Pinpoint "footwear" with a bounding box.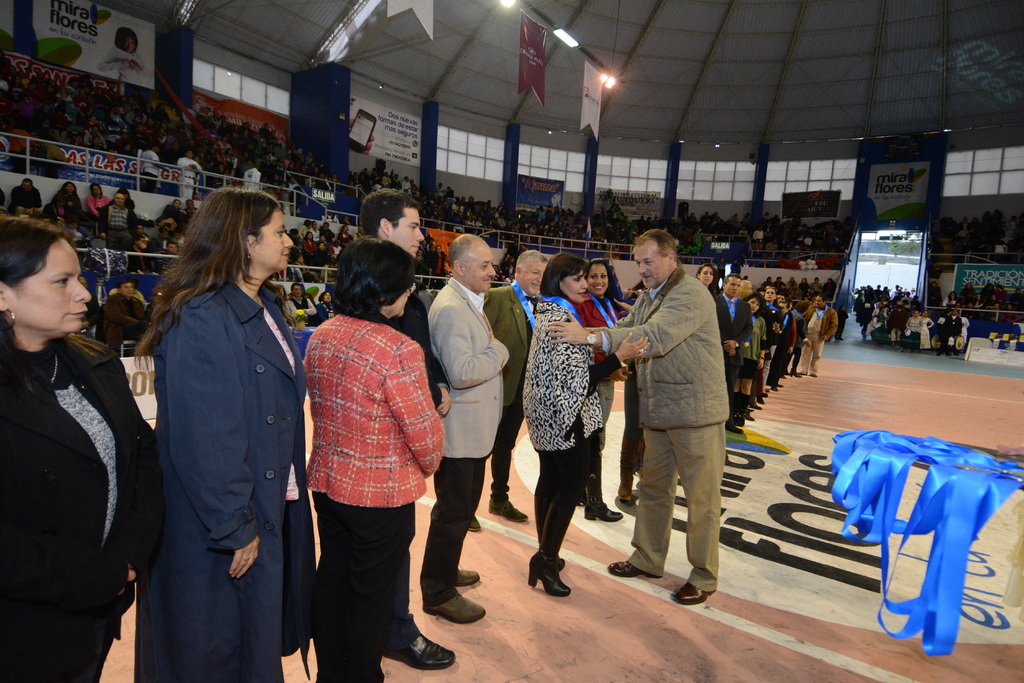
bbox=(728, 427, 741, 433).
